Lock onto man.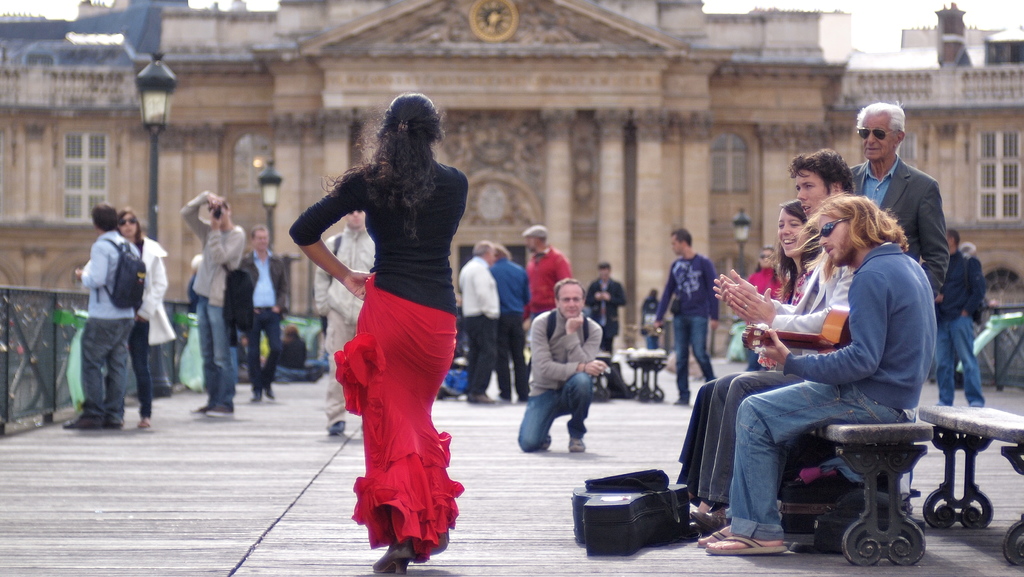
Locked: Rect(696, 193, 940, 557).
